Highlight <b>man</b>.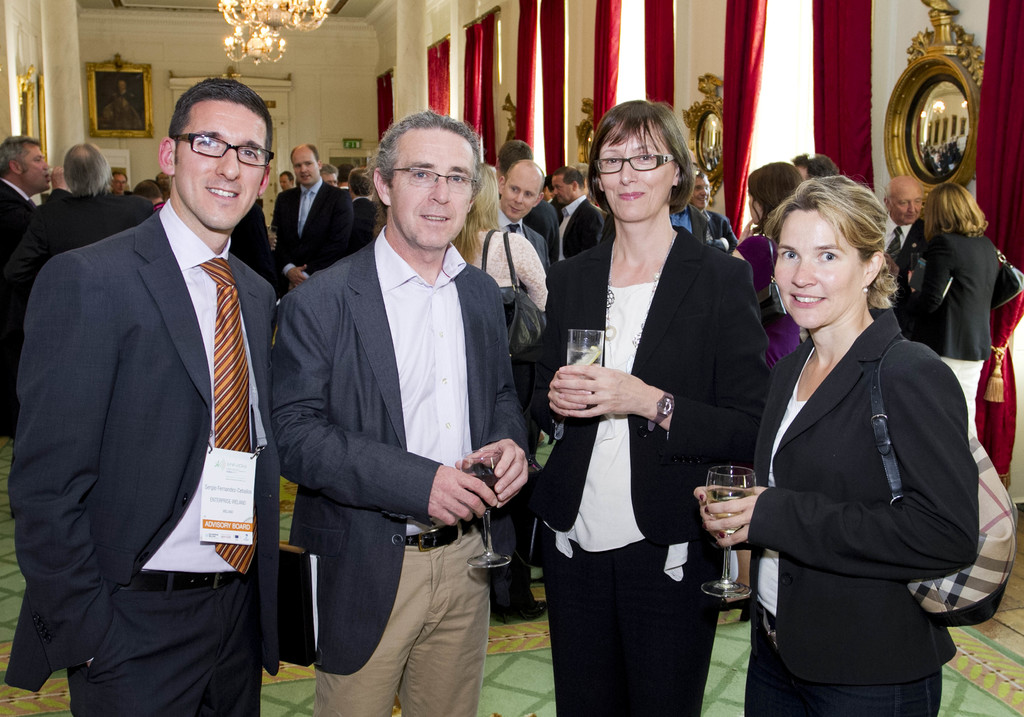
Highlighted region: x1=111, y1=172, x2=130, y2=197.
